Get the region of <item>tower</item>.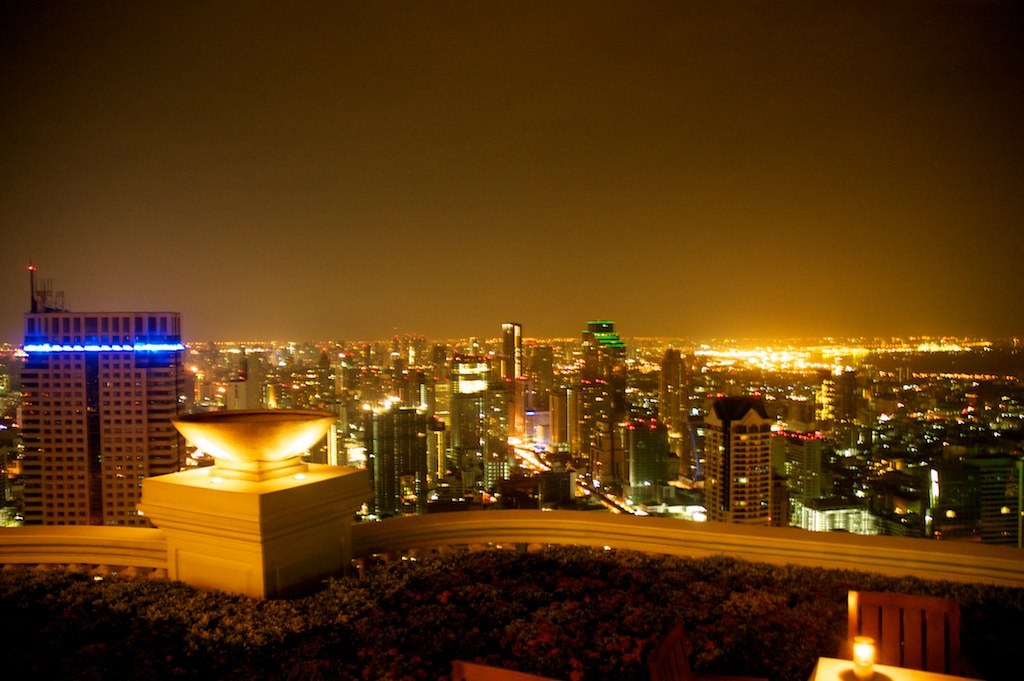
bbox=[710, 403, 783, 521].
